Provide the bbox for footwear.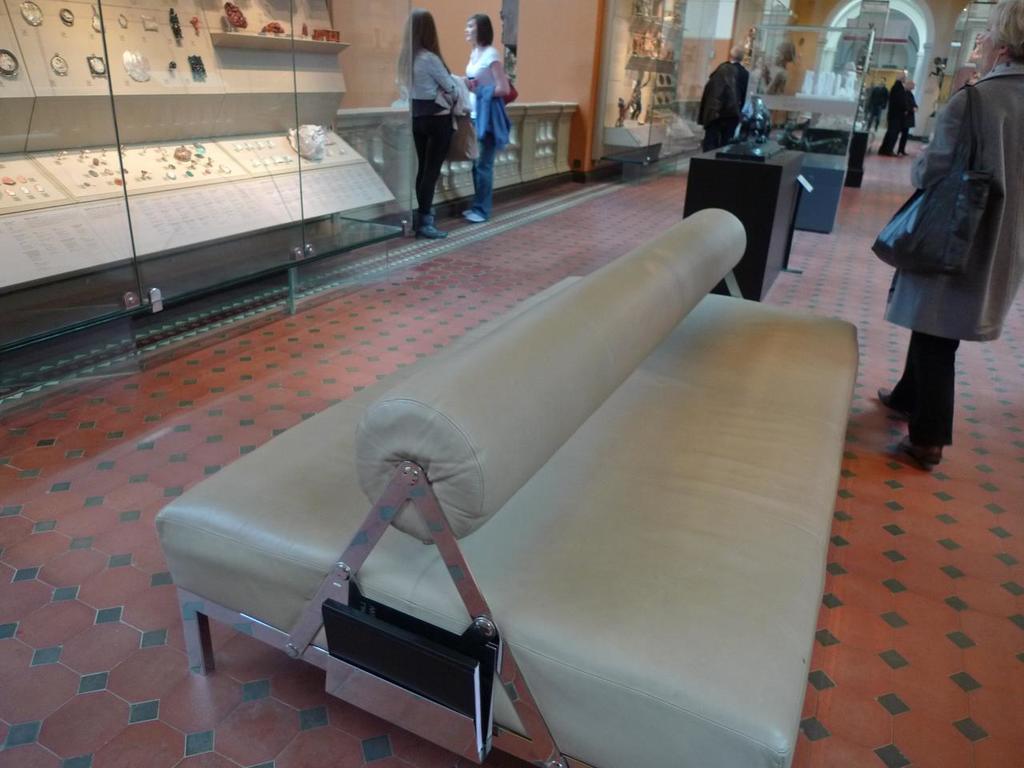
crop(895, 153, 907, 156).
